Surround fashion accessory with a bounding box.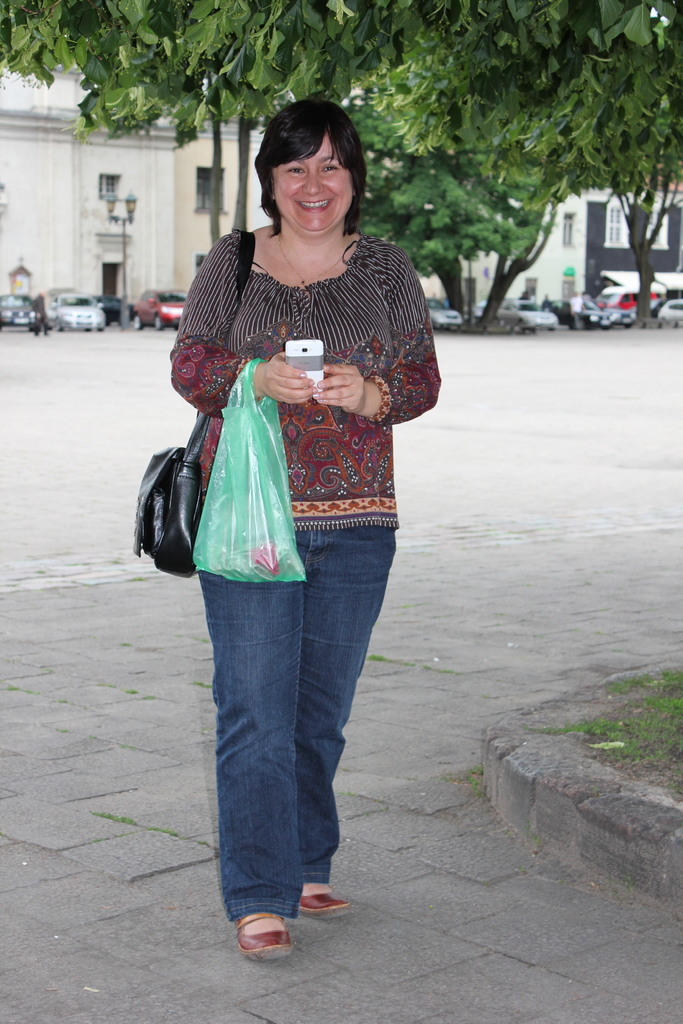
left=235, top=904, right=296, bottom=958.
